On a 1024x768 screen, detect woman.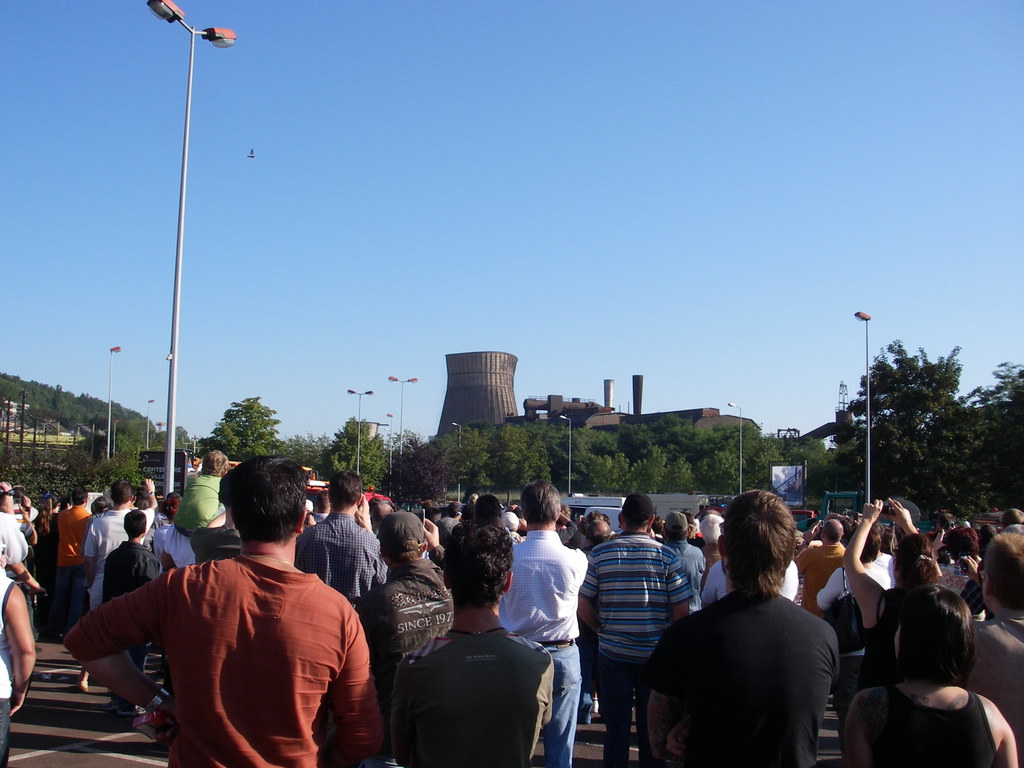
box=[955, 530, 1023, 740].
